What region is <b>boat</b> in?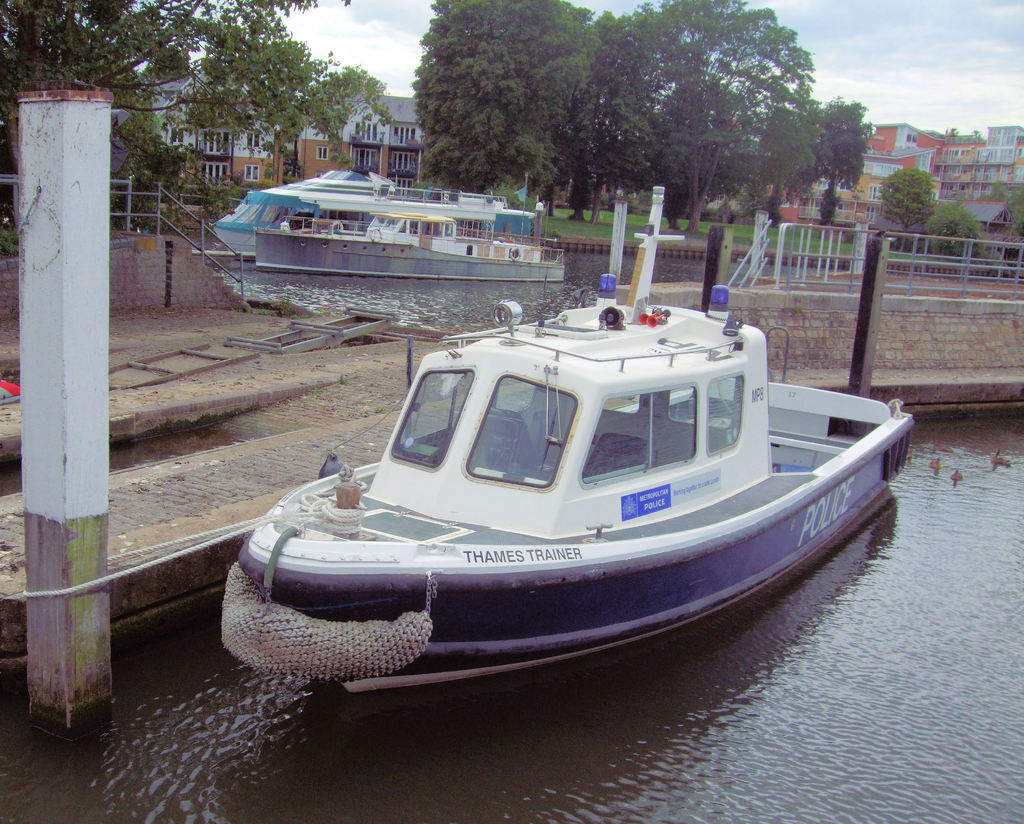
x1=220 y1=172 x2=510 y2=264.
